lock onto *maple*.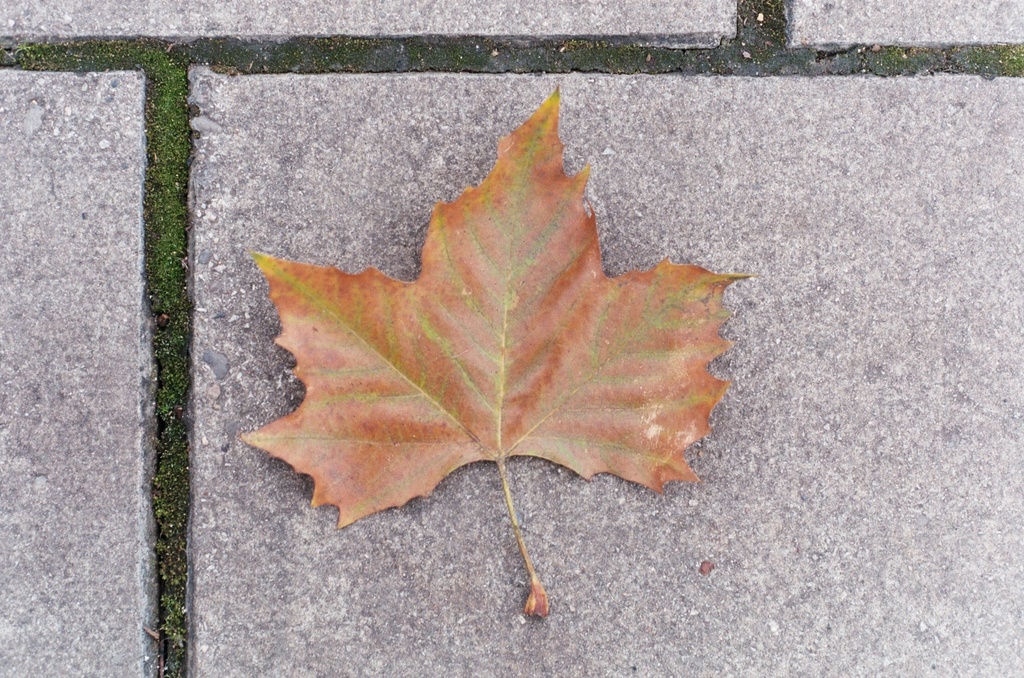
Locked: Rect(241, 88, 750, 616).
